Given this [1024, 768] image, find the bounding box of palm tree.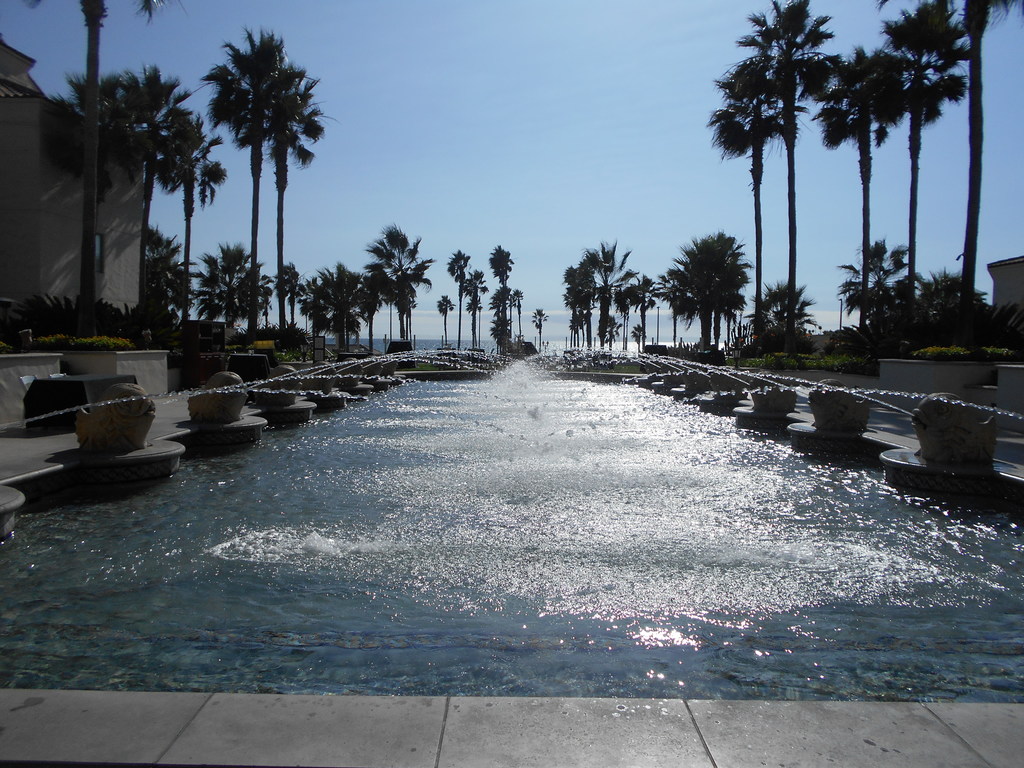
BBox(803, 31, 891, 306).
